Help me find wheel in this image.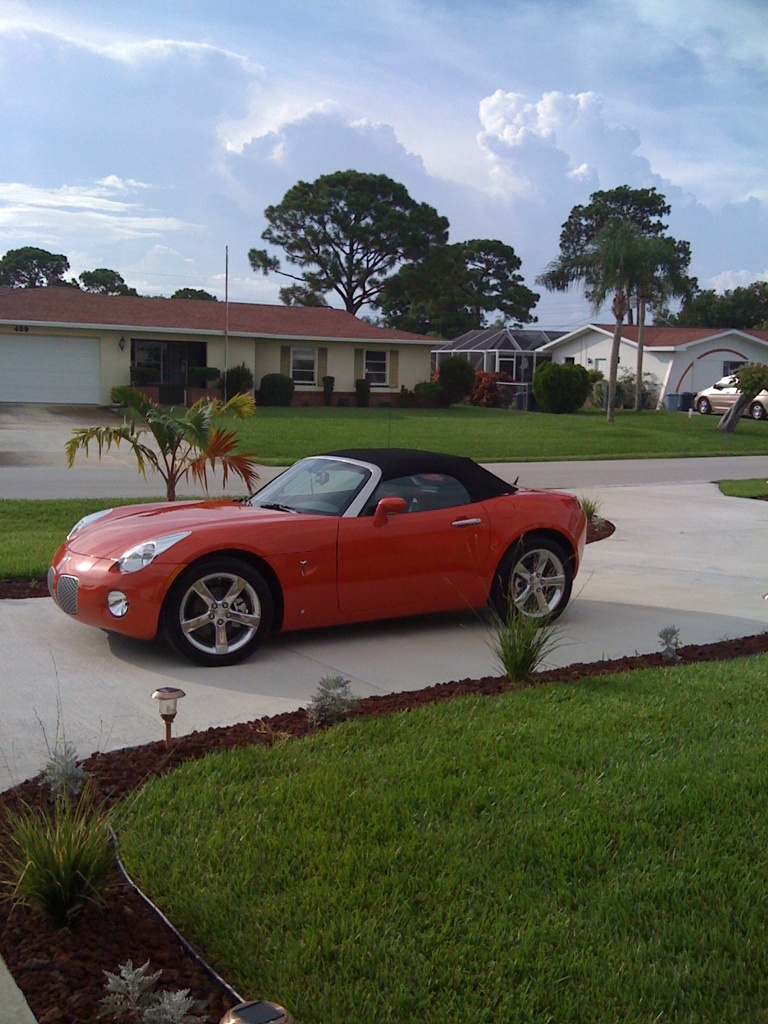
Found it: box=[694, 394, 706, 419].
